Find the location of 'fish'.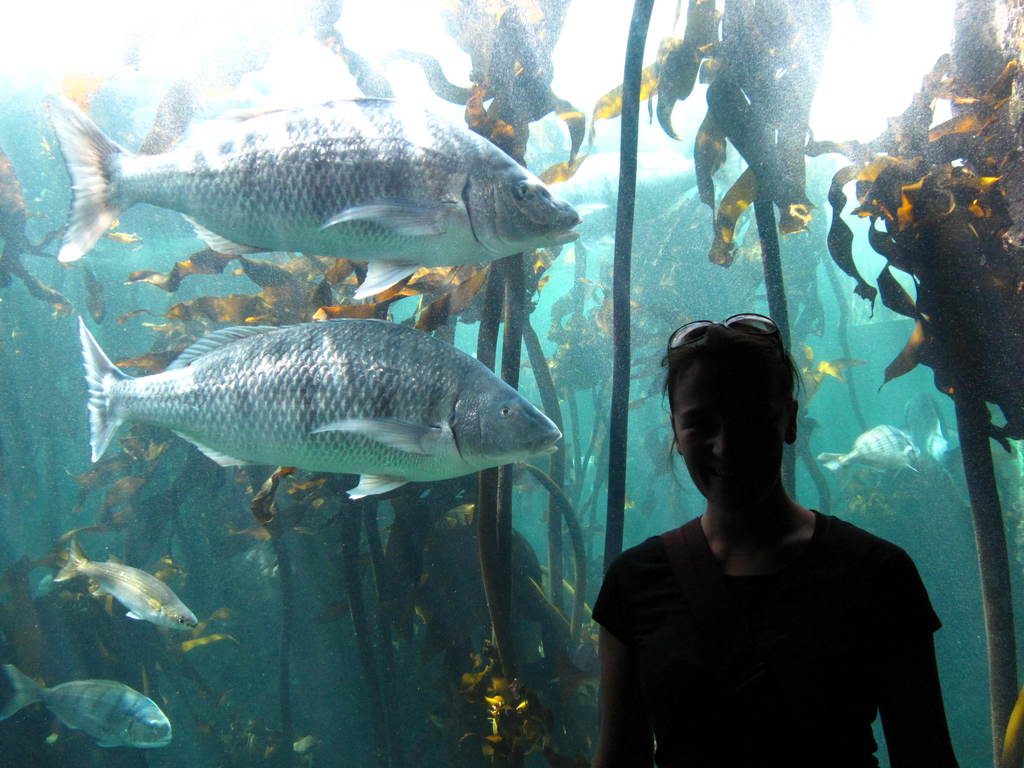
Location: (52, 536, 201, 632).
